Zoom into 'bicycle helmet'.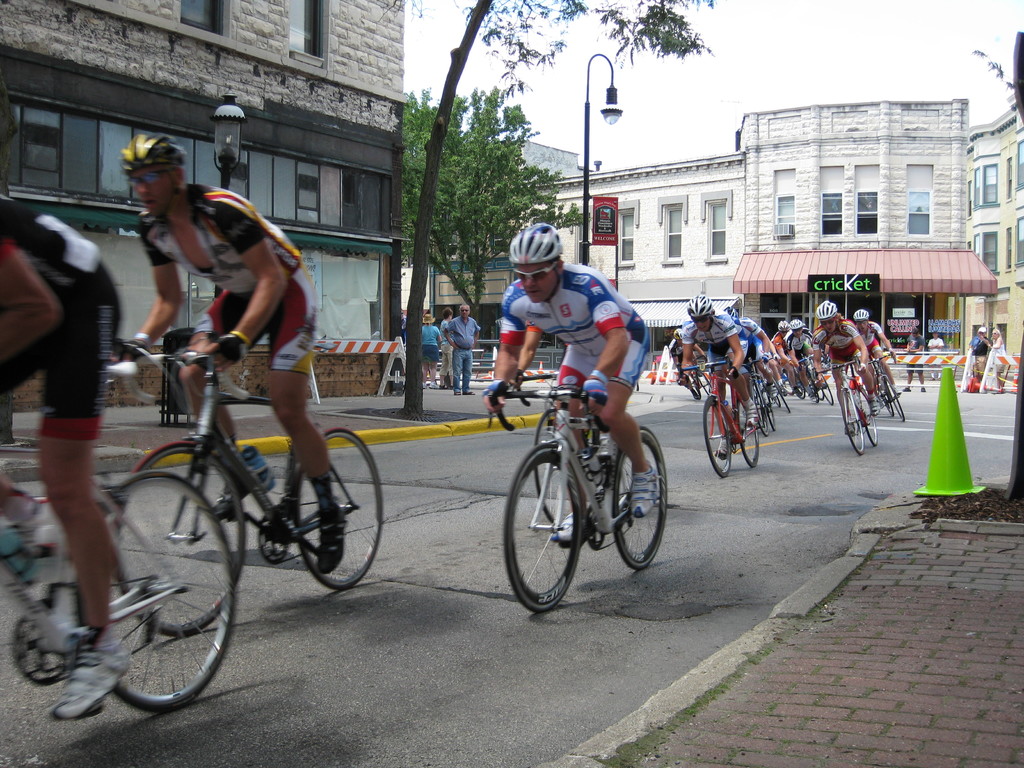
Zoom target: box=[815, 299, 838, 323].
